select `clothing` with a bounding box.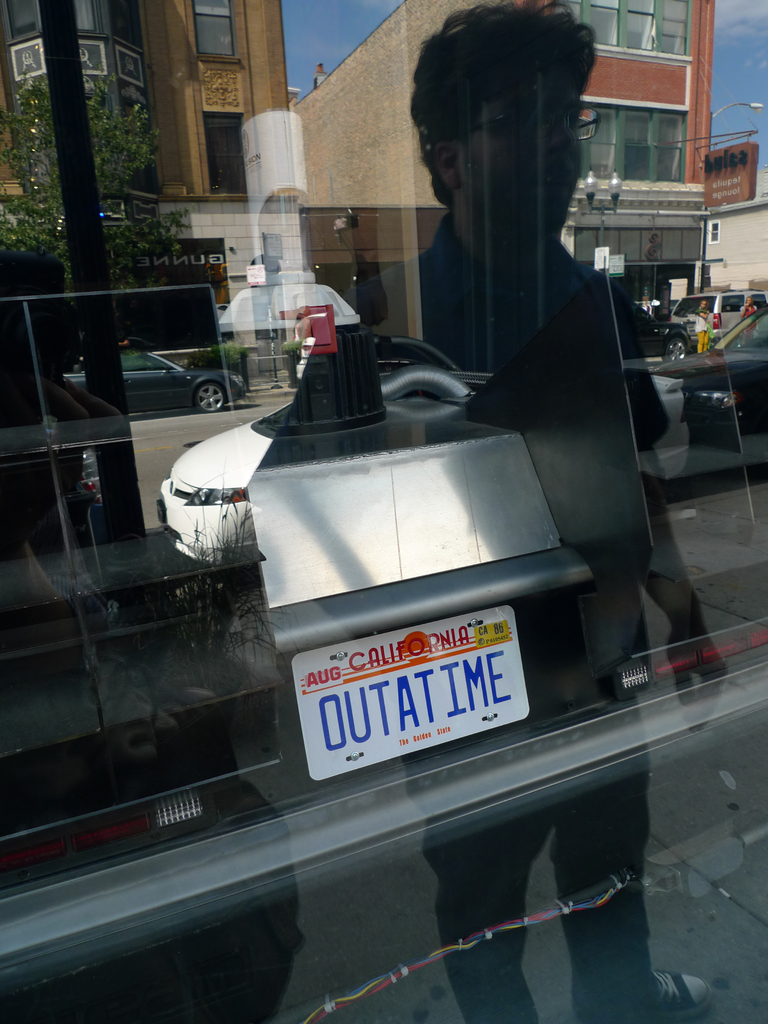
<box>693,304,714,351</box>.
